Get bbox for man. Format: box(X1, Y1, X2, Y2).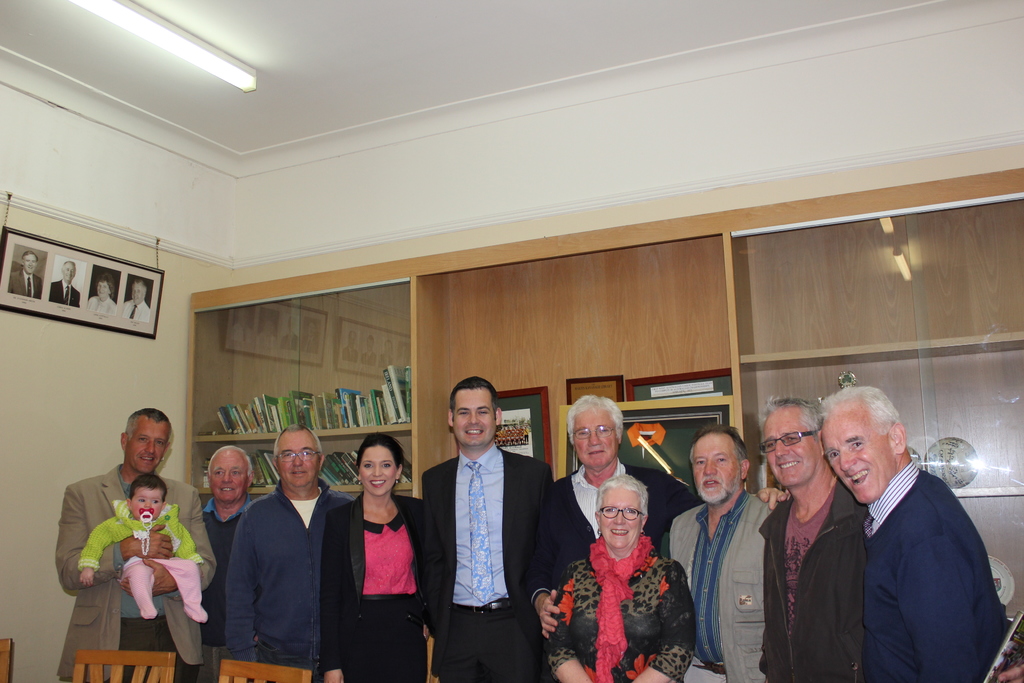
box(218, 420, 352, 682).
